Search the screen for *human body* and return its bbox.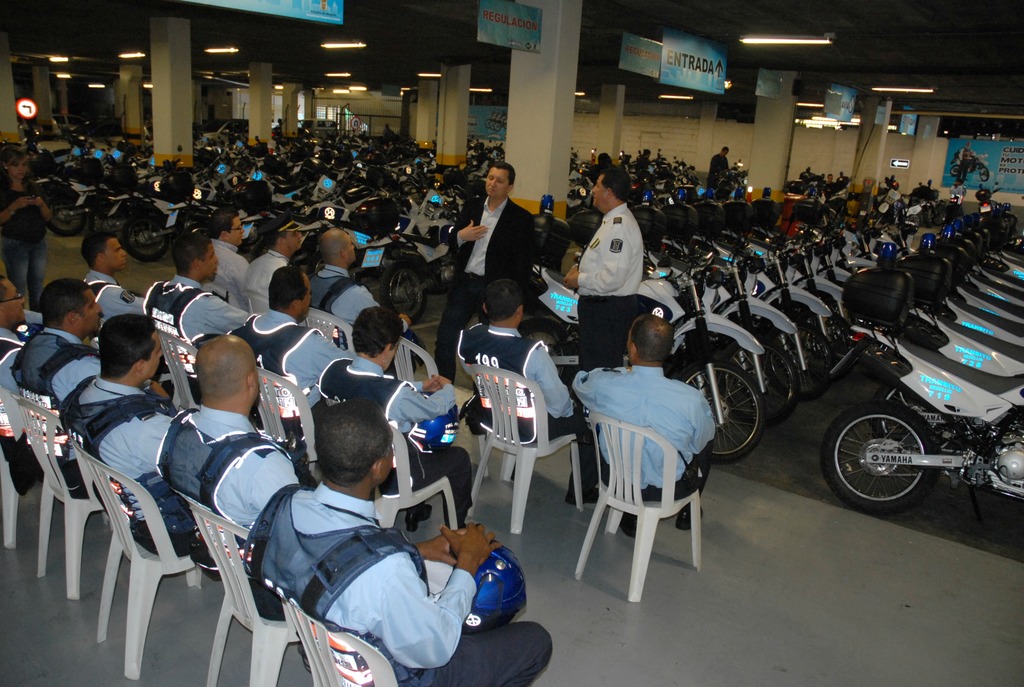
Found: 7:322:108:494.
